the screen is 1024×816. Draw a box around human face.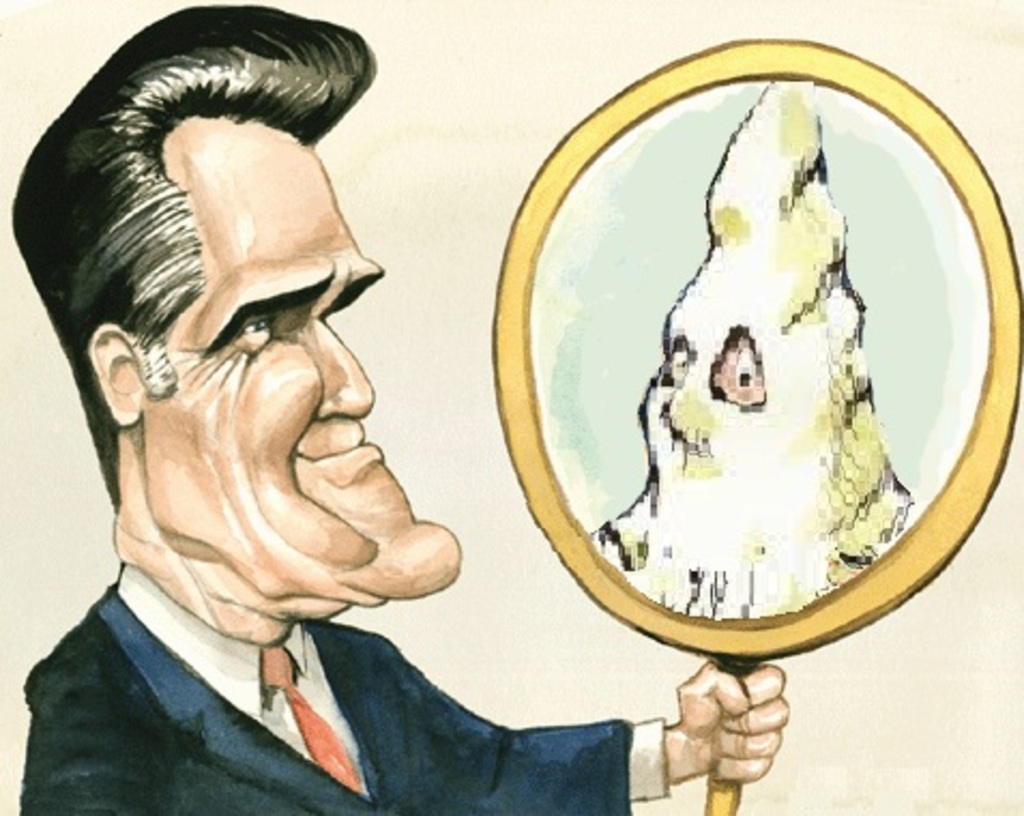
box=[157, 116, 459, 601].
